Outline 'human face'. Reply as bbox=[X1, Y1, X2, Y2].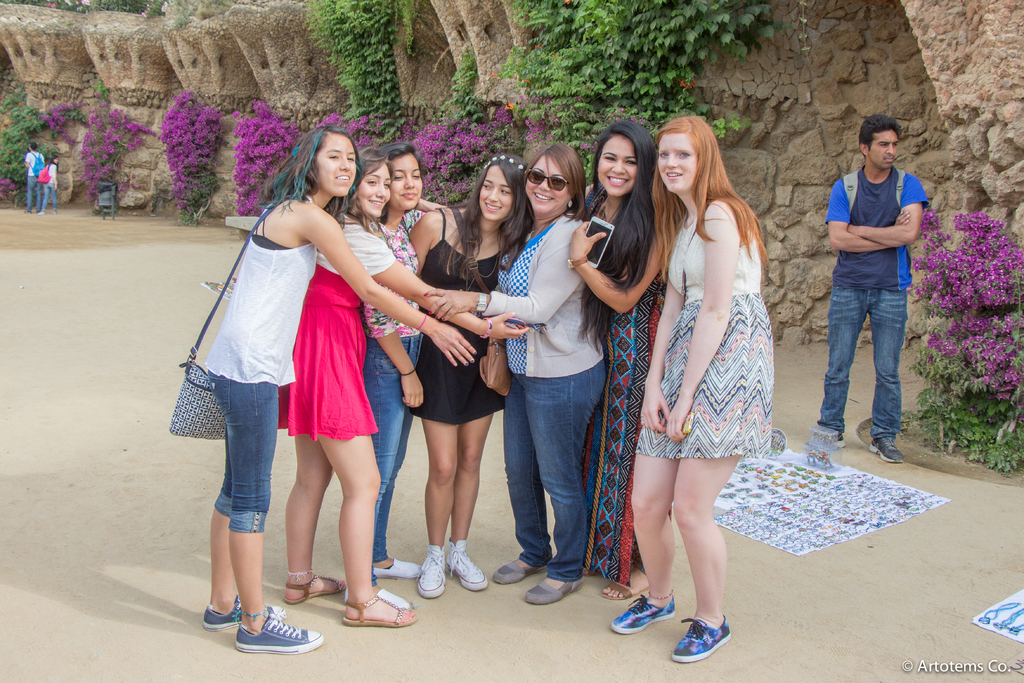
bbox=[655, 131, 695, 192].
